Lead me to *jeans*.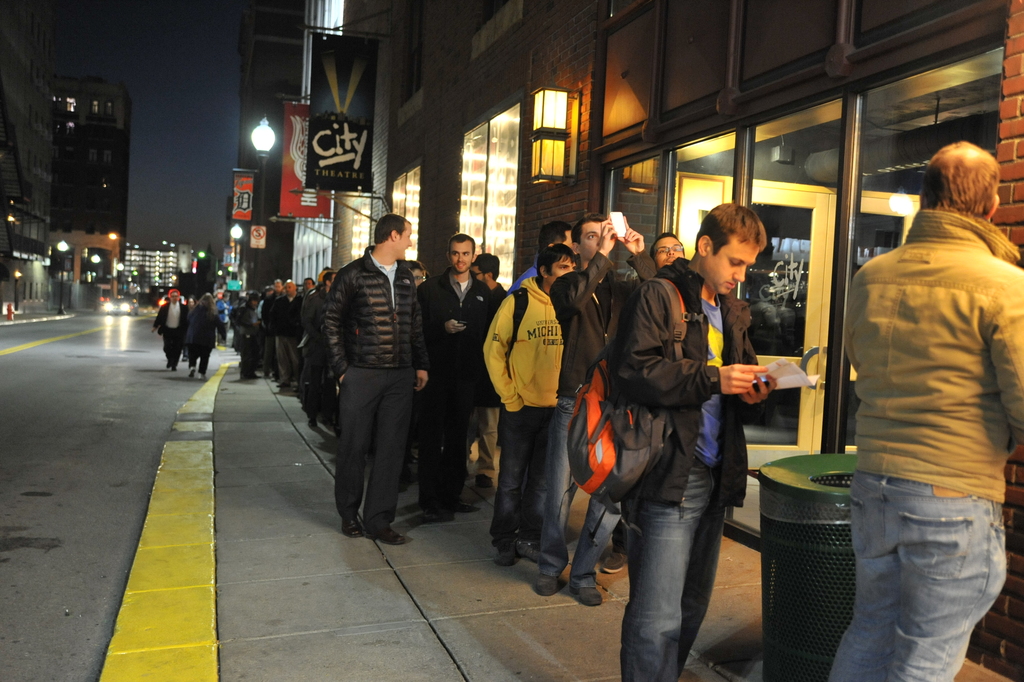
Lead to bbox=[491, 403, 551, 550].
